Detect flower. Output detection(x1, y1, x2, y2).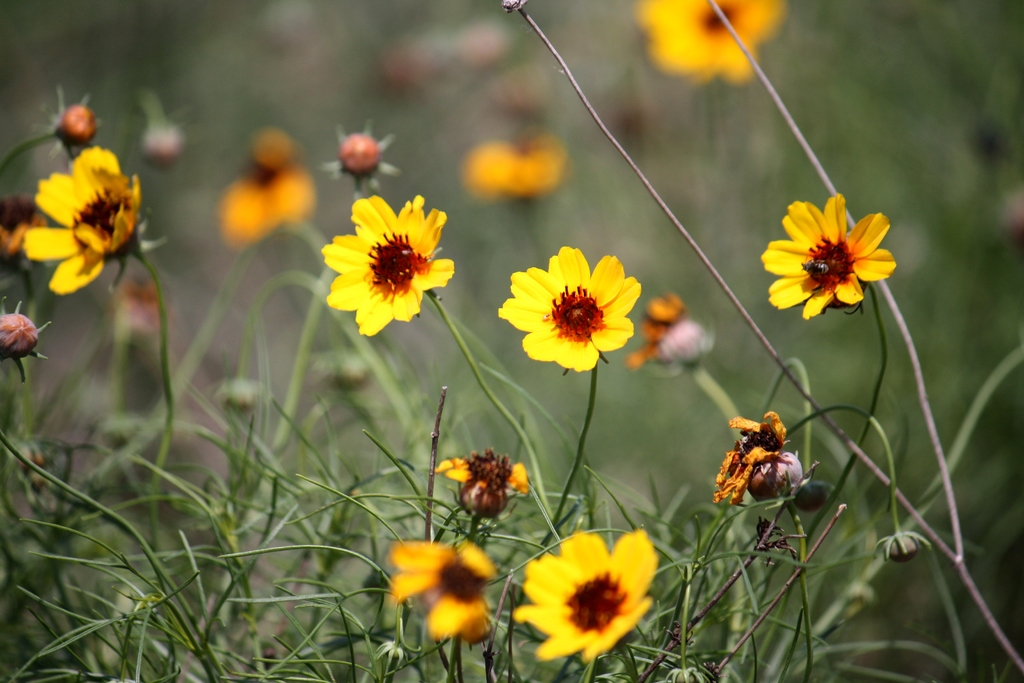
detection(488, 64, 546, 129).
